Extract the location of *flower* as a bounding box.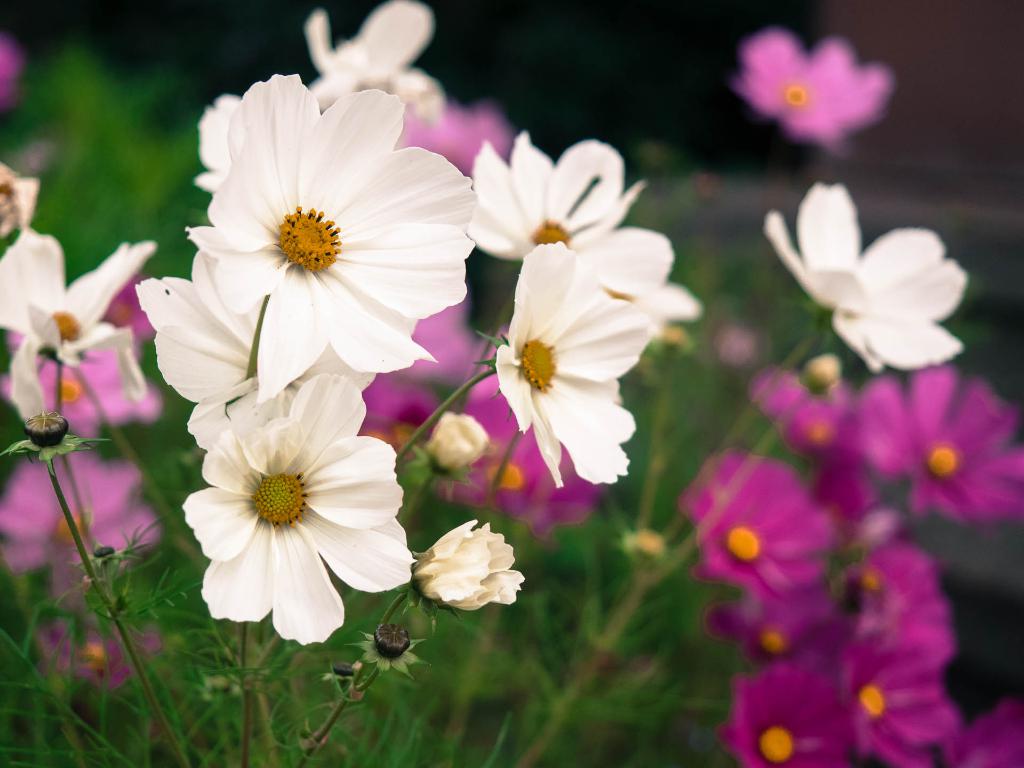
box(308, 0, 440, 108).
